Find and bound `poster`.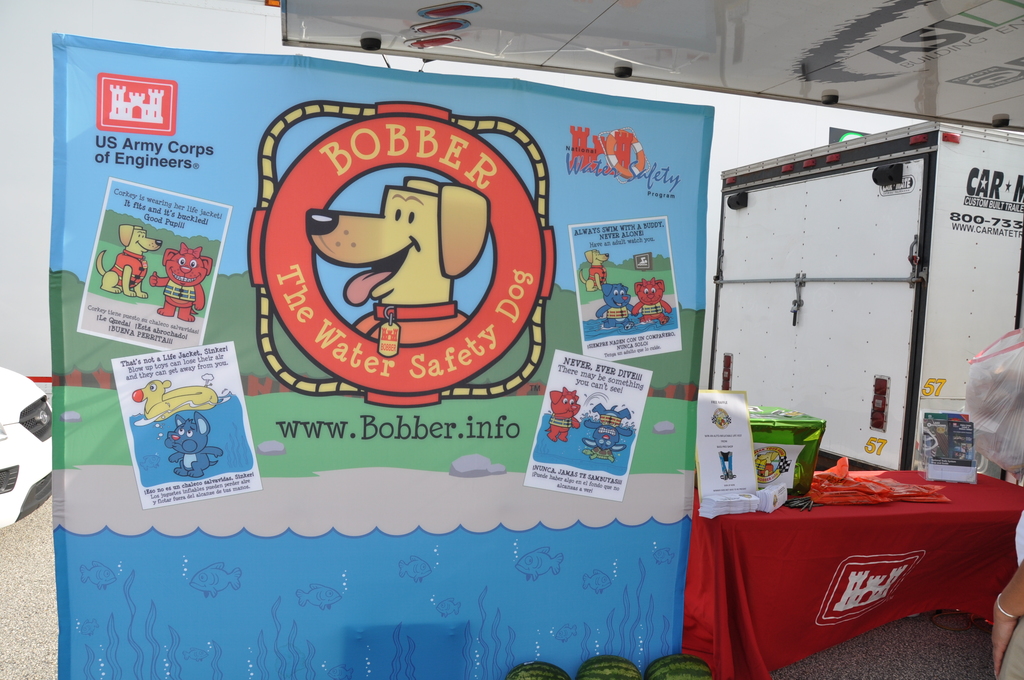
Bound: Rect(522, 348, 655, 501).
